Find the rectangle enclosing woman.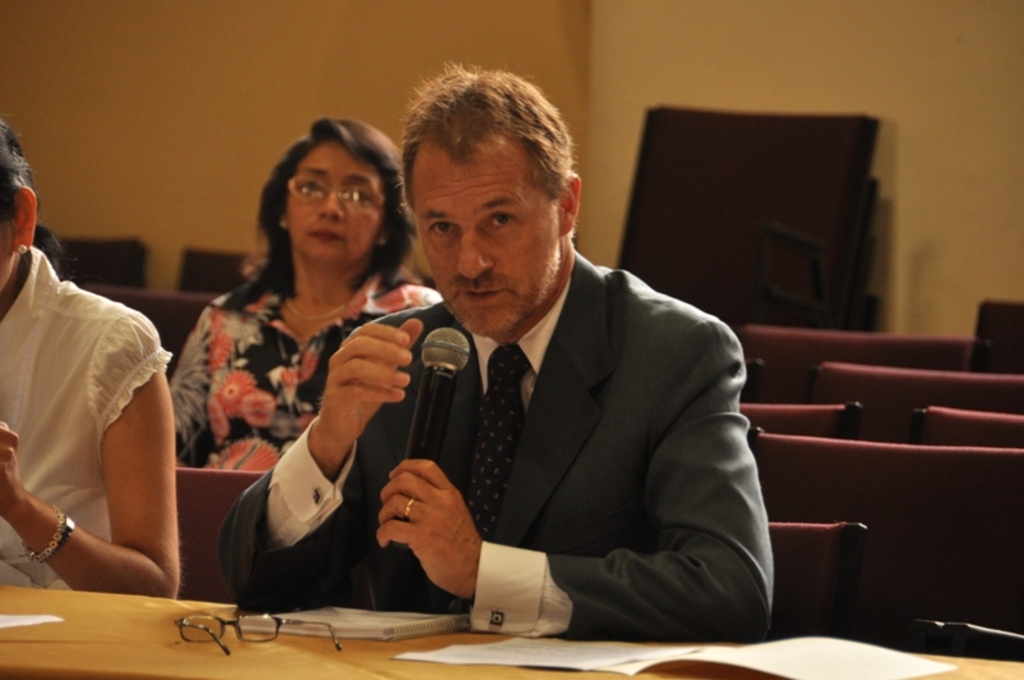
<region>164, 128, 447, 603</region>.
